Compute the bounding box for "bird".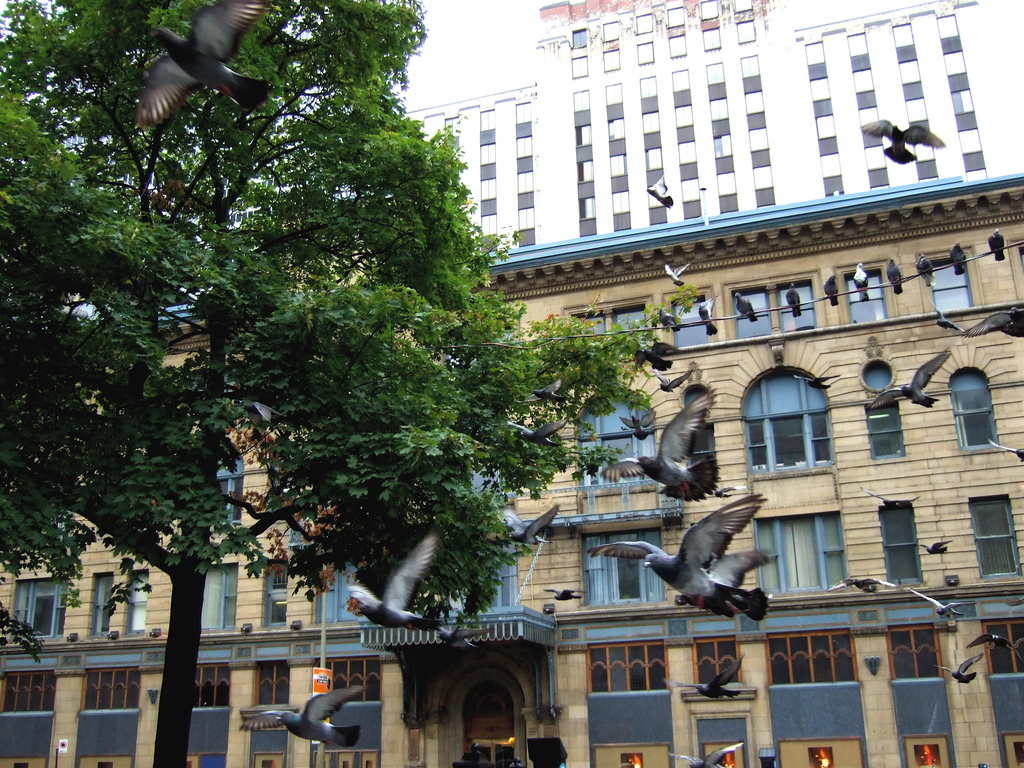
Rect(822, 276, 840, 308).
